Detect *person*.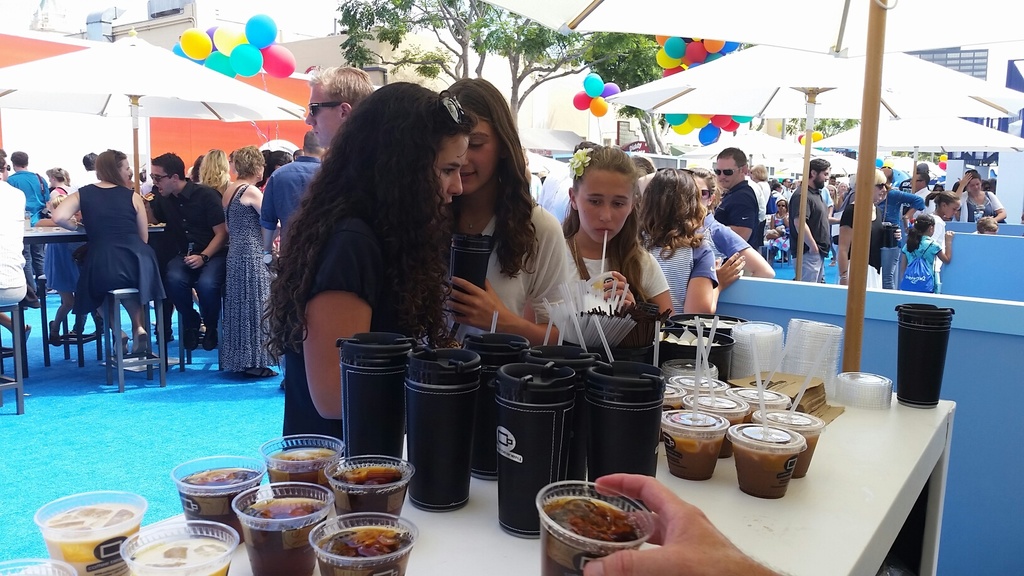
Detected at 790 159 830 285.
